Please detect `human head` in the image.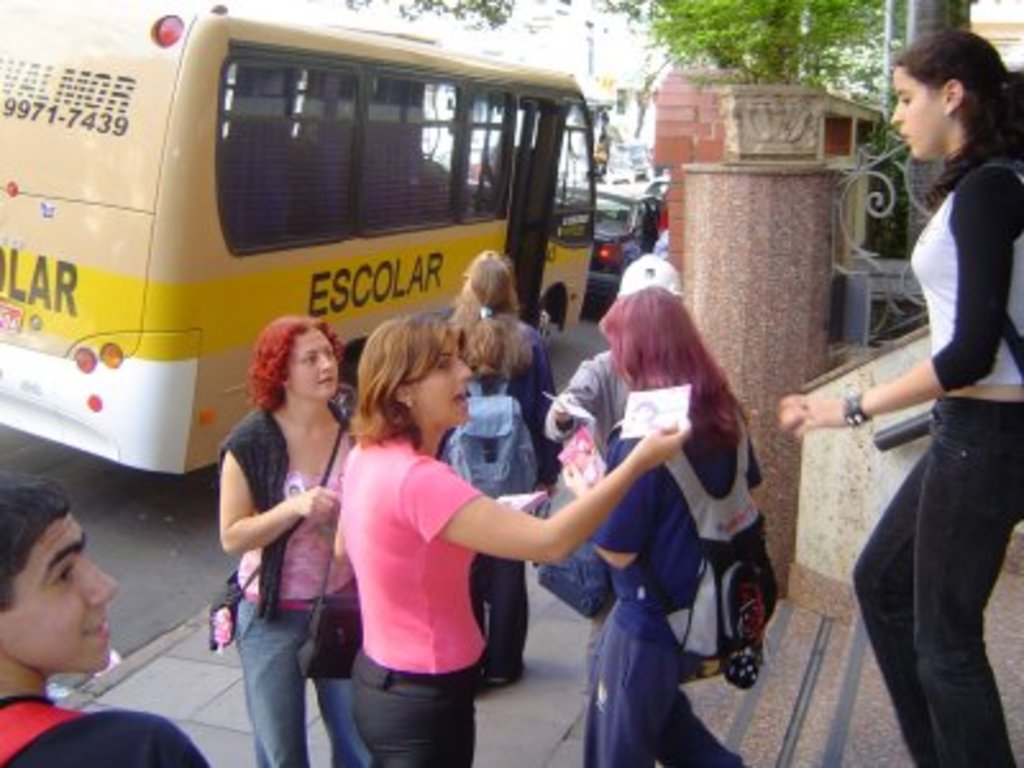
[369, 315, 466, 438].
